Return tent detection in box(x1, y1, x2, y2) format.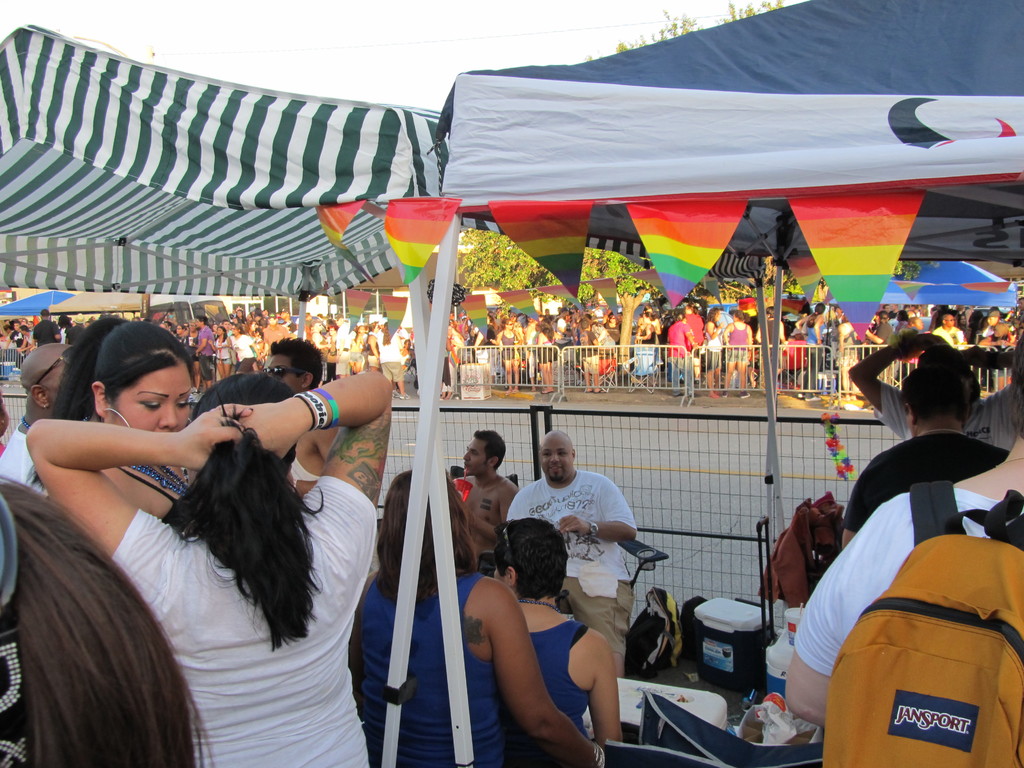
box(379, 0, 1023, 767).
